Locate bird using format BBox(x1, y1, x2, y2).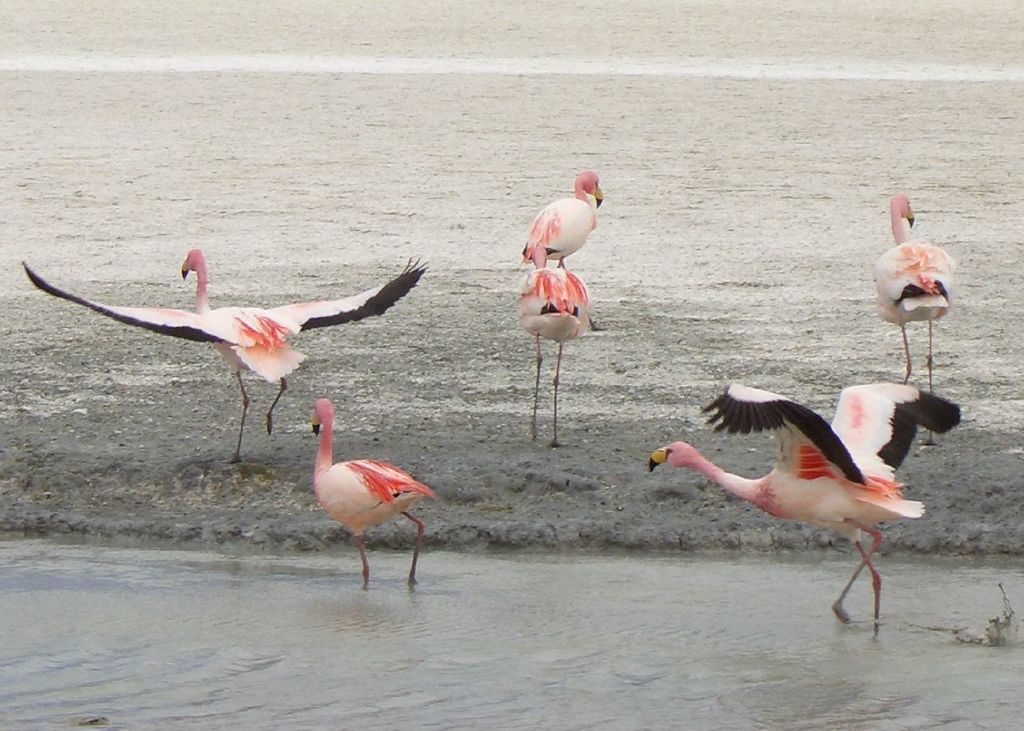
BBox(521, 168, 598, 272).
